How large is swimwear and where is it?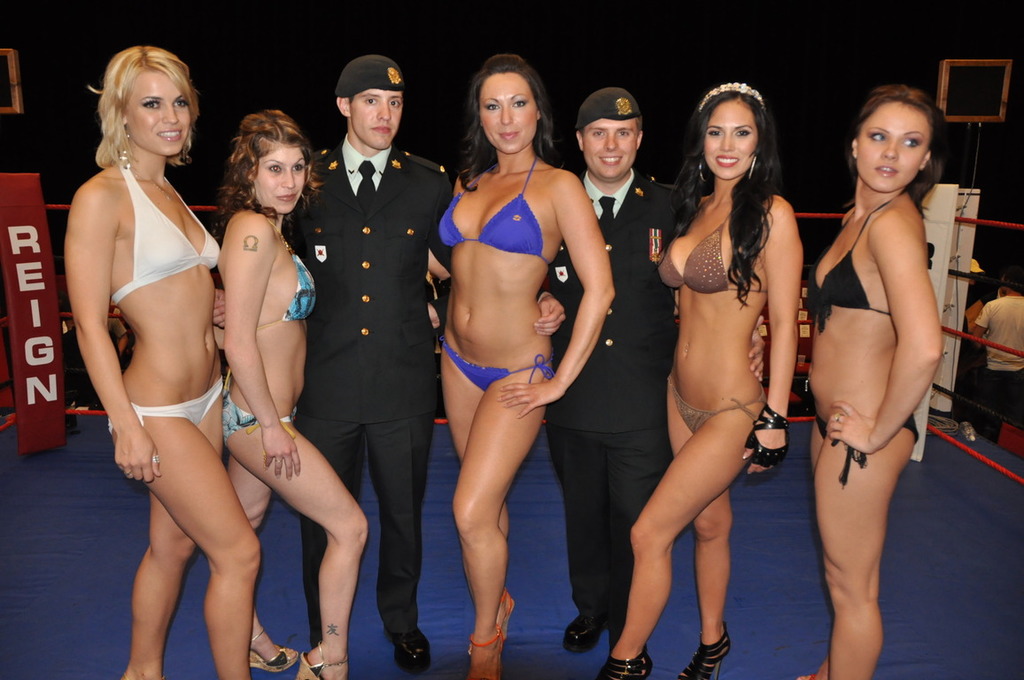
Bounding box: <box>109,378,235,429</box>.
